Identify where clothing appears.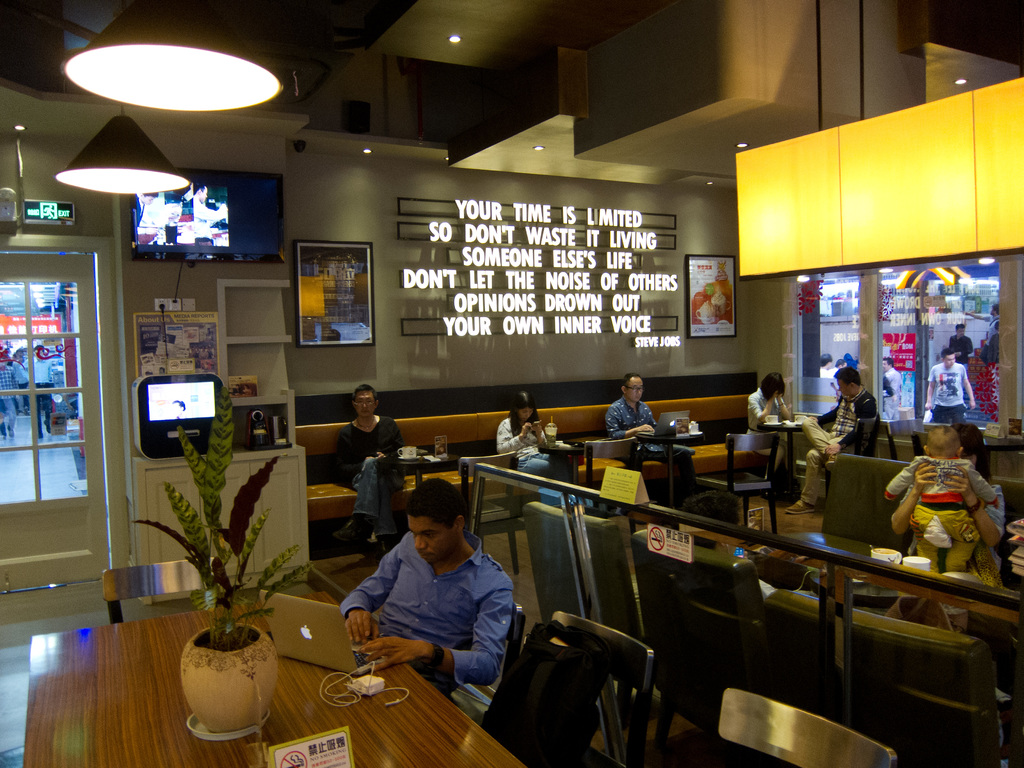
Appears at Rect(21, 362, 30, 404).
